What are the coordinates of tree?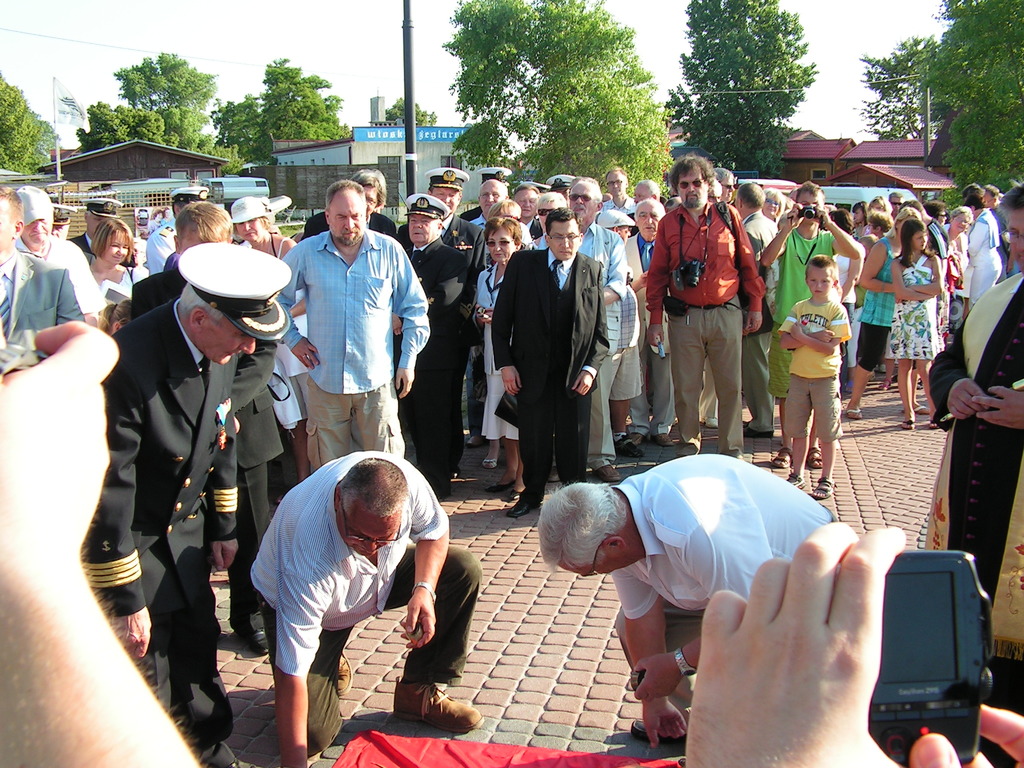
<region>662, 0, 820, 180</region>.
